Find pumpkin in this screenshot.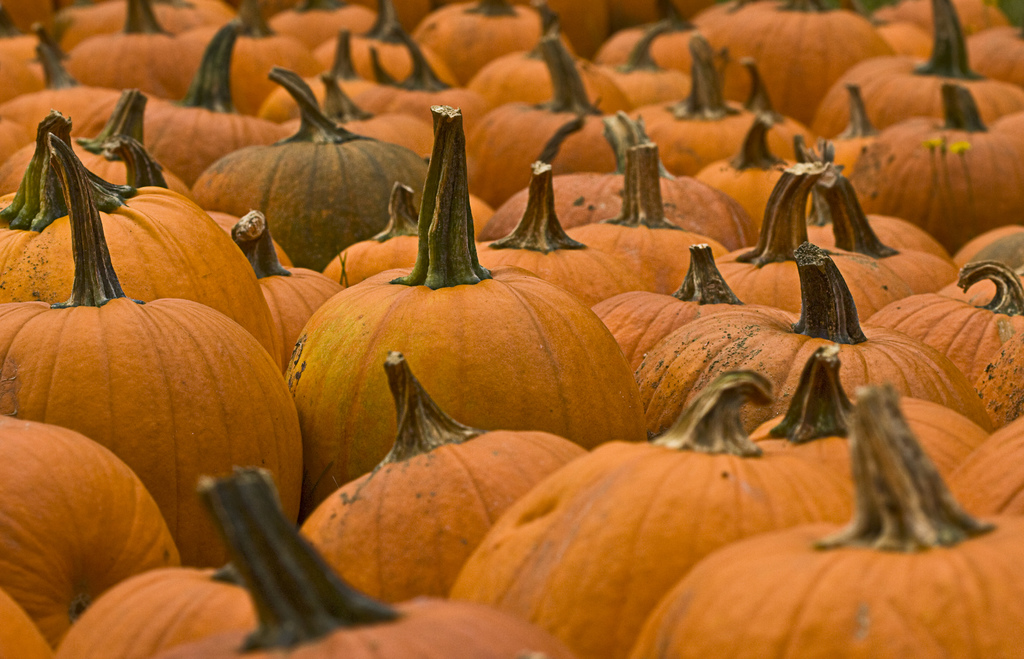
The bounding box for pumpkin is box(285, 102, 642, 449).
